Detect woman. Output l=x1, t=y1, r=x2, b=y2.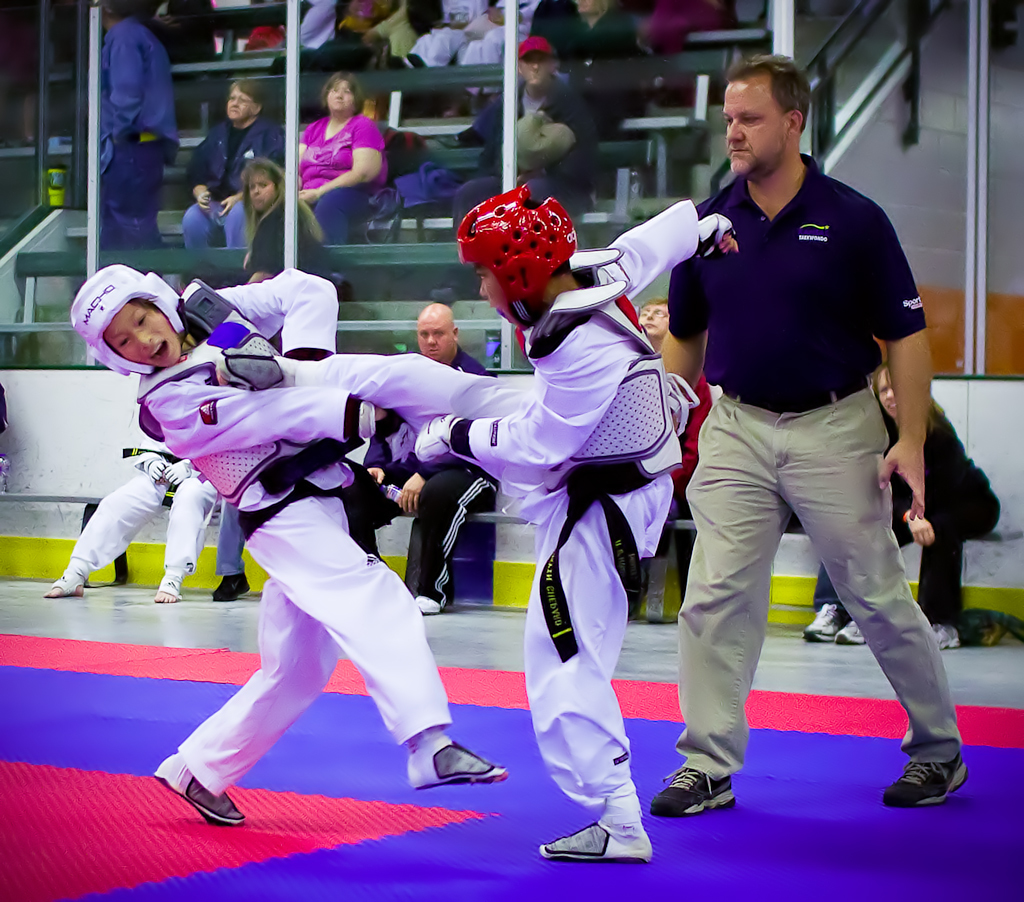
l=276, t=61, r=387, b=243.
